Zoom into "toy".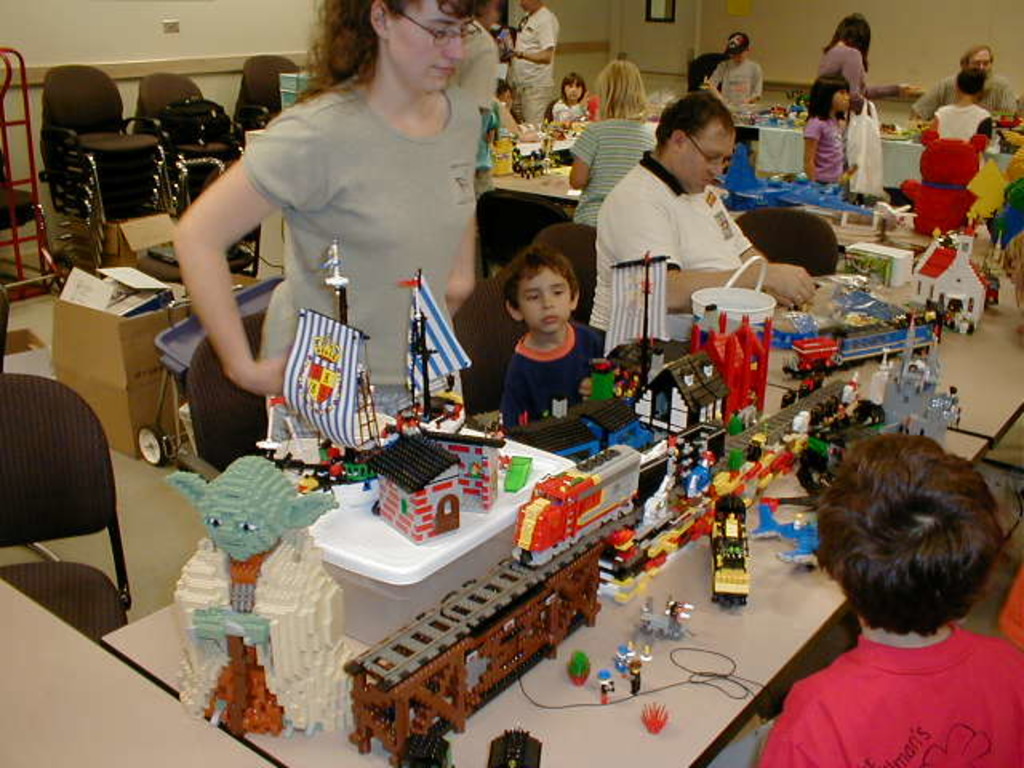
Zoom target: 611:643:637:674.
